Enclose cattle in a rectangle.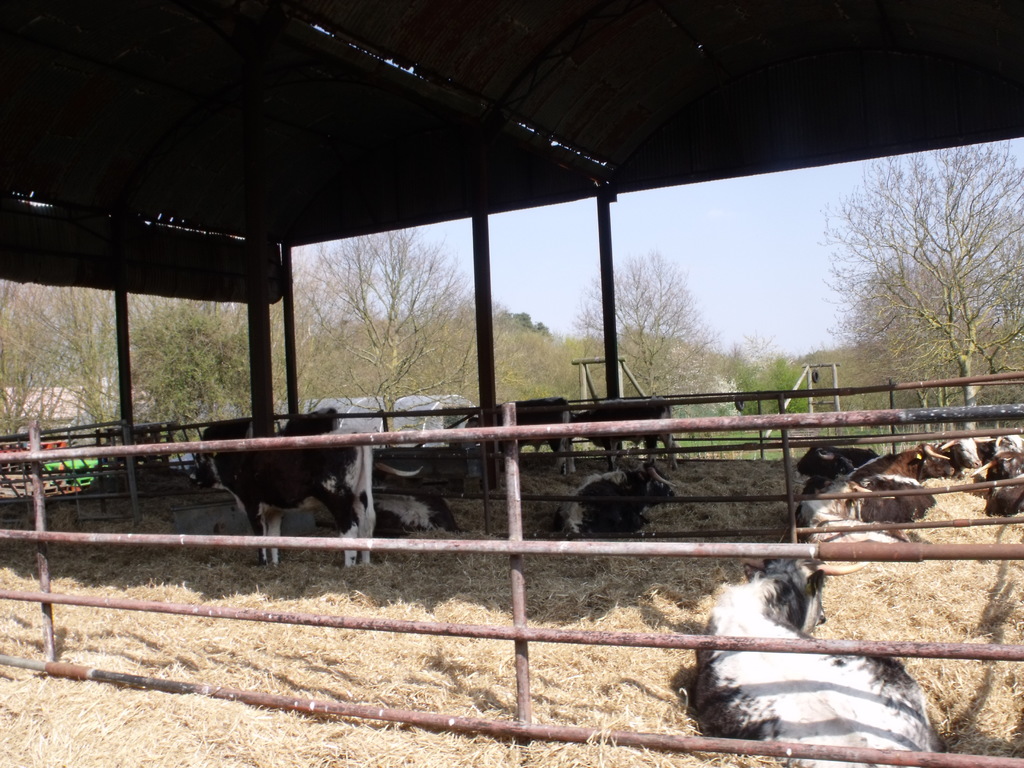
box(568, 399, 684, 466).
